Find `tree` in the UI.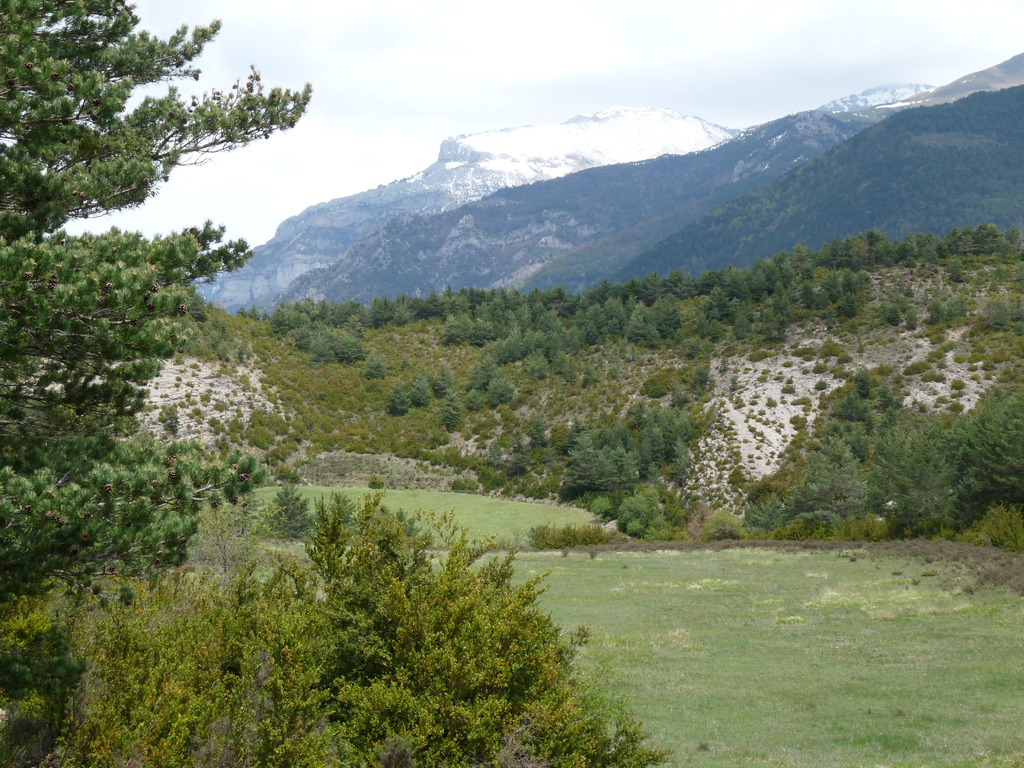
UI element at <box>867,421,945,534</box>.
